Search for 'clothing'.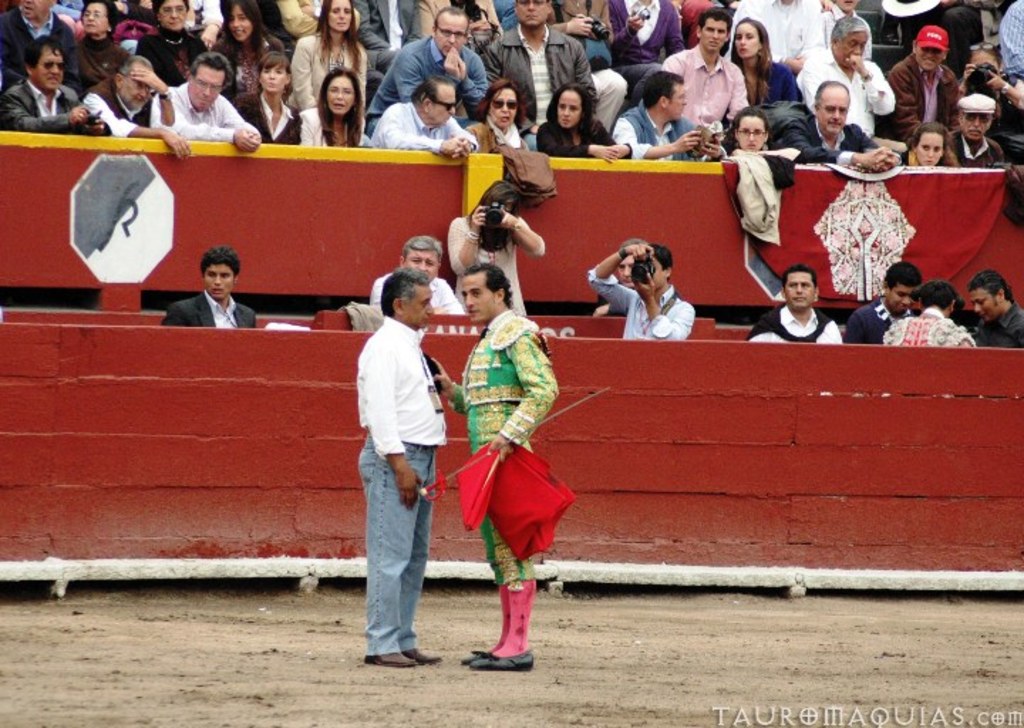
Found at 371,97,484,155.
